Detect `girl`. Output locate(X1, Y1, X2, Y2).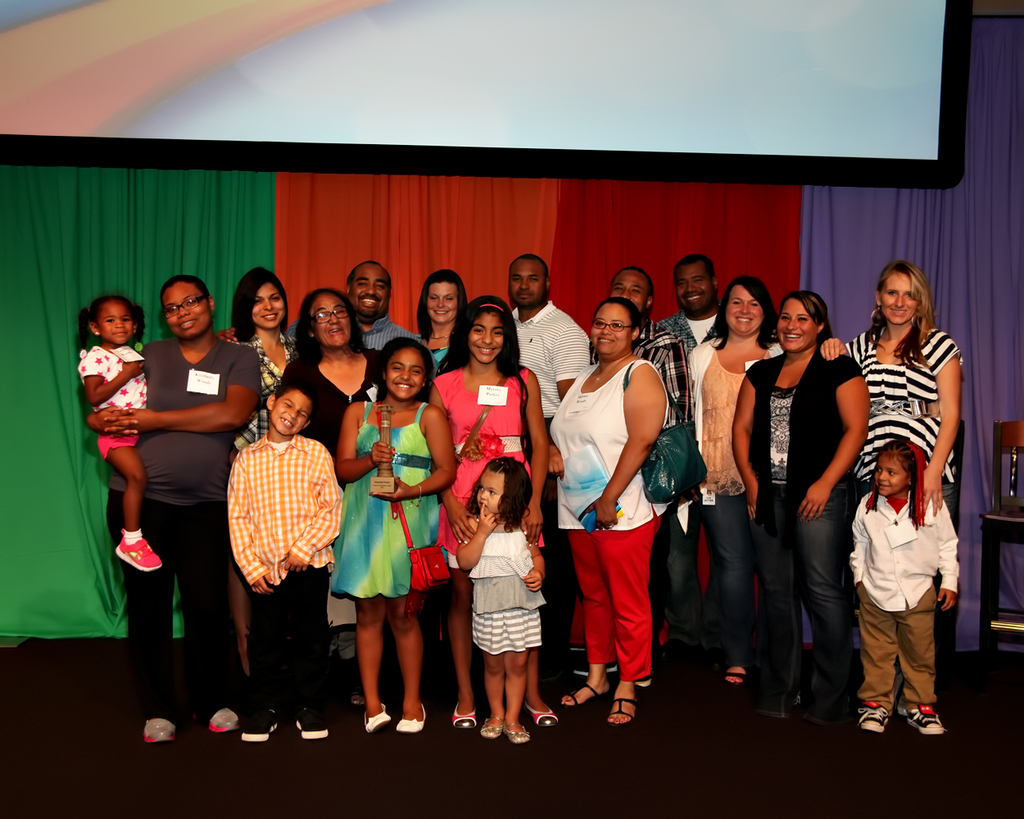
locate(76, 291, 165, 572).
